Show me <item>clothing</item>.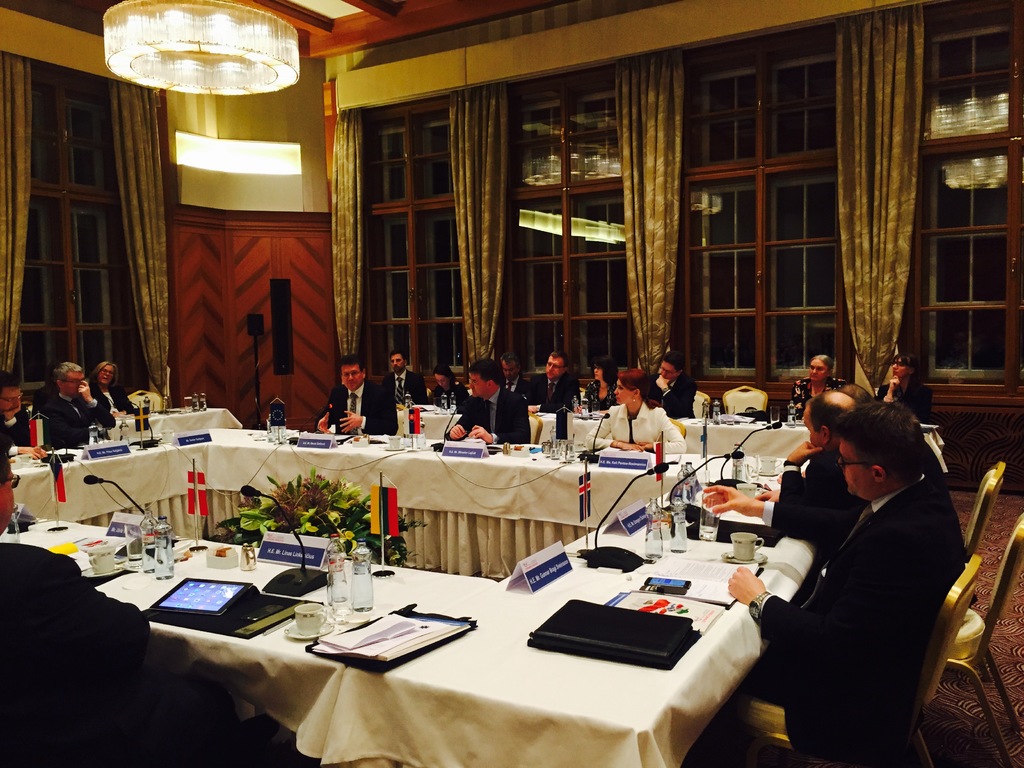
<item>clothing</item> is here: x1=870 y1=380 x2=931 y2=431.
